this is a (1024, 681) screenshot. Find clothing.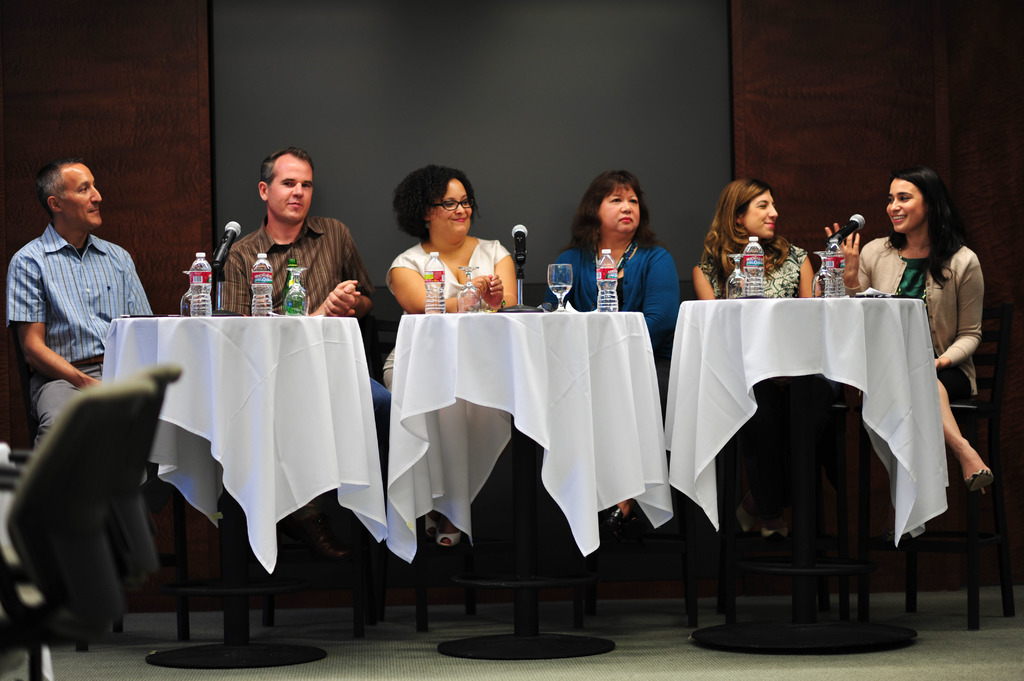
Bounding box: region(696, 243, 810, 306).
